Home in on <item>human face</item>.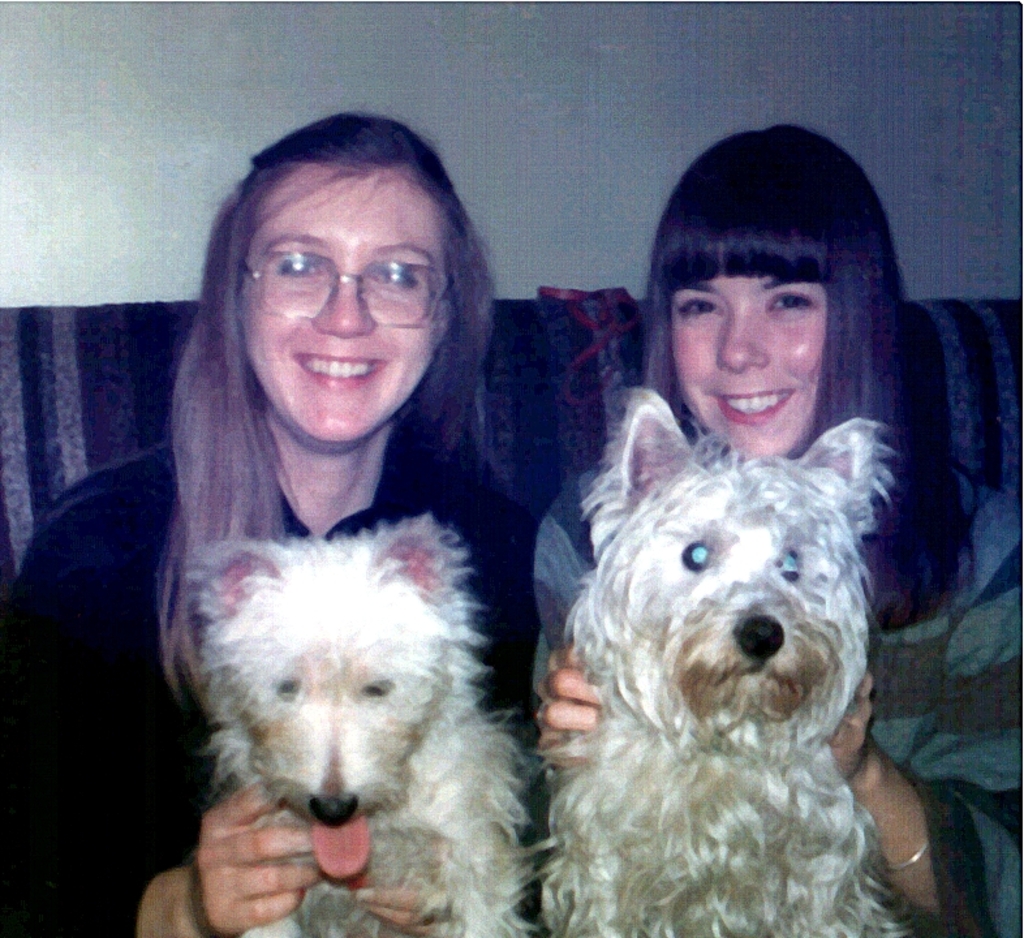
Homed in at detection(672, 277, 830, 459).
